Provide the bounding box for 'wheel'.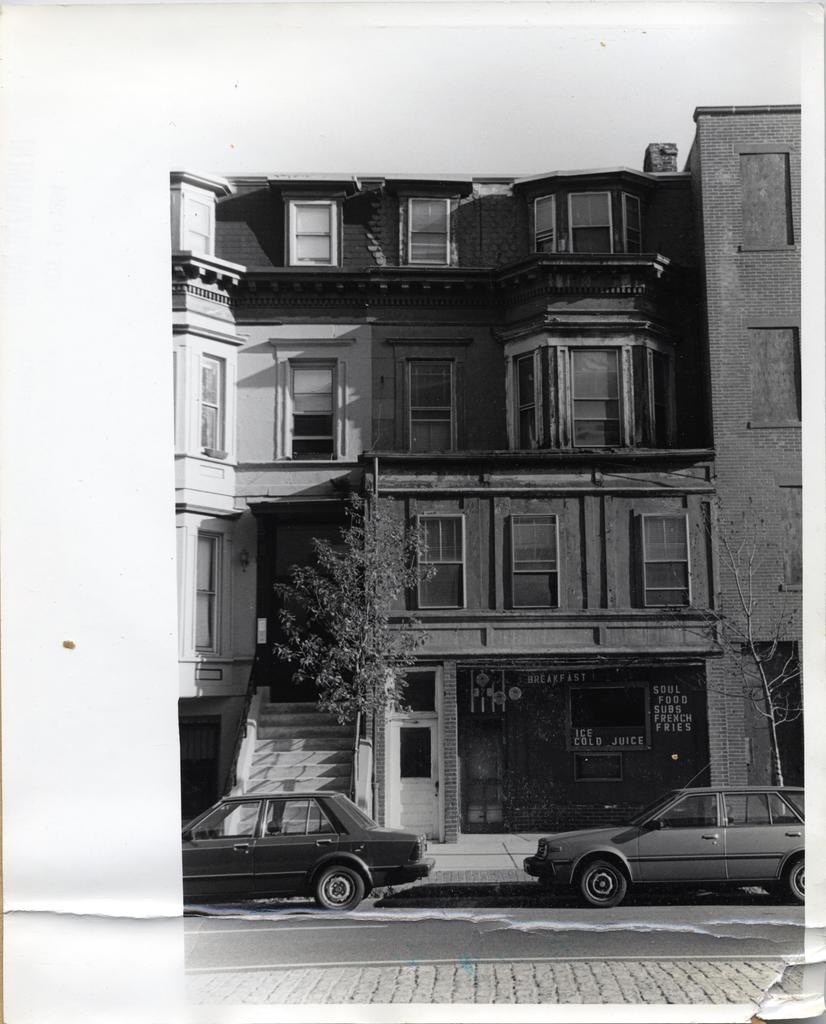
left=576, top=858, right=632, bottom=907.
